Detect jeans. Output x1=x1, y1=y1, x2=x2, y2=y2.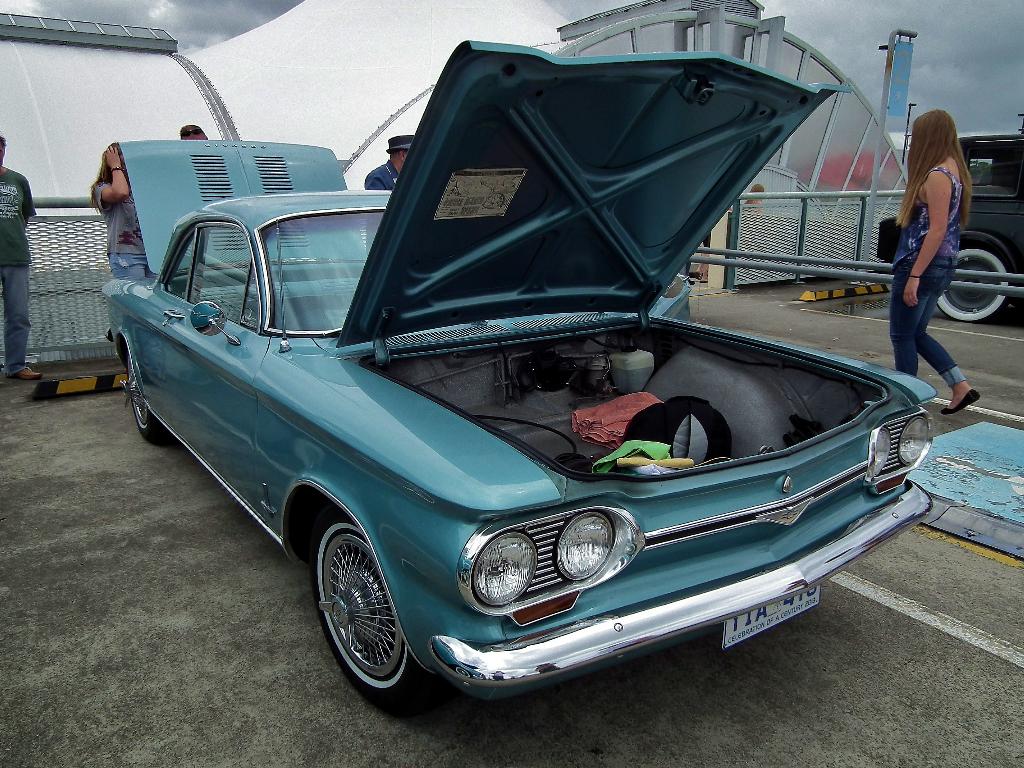
x1=883, y1=248, x2=979, y2=397.
